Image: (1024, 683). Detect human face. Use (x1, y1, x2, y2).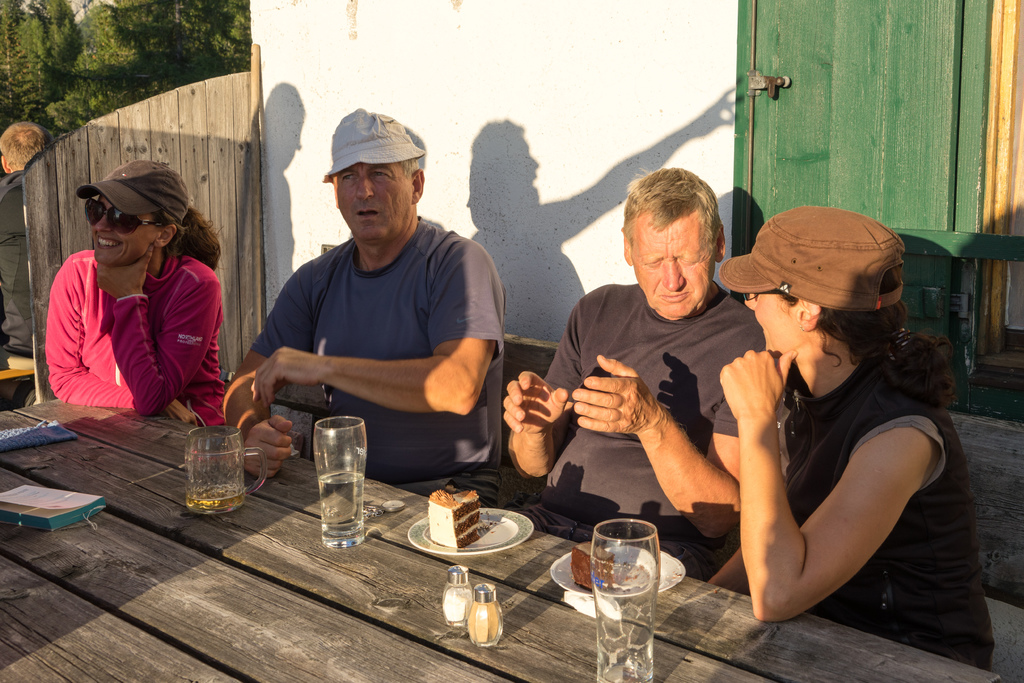
(92, 197, 155, 265).
